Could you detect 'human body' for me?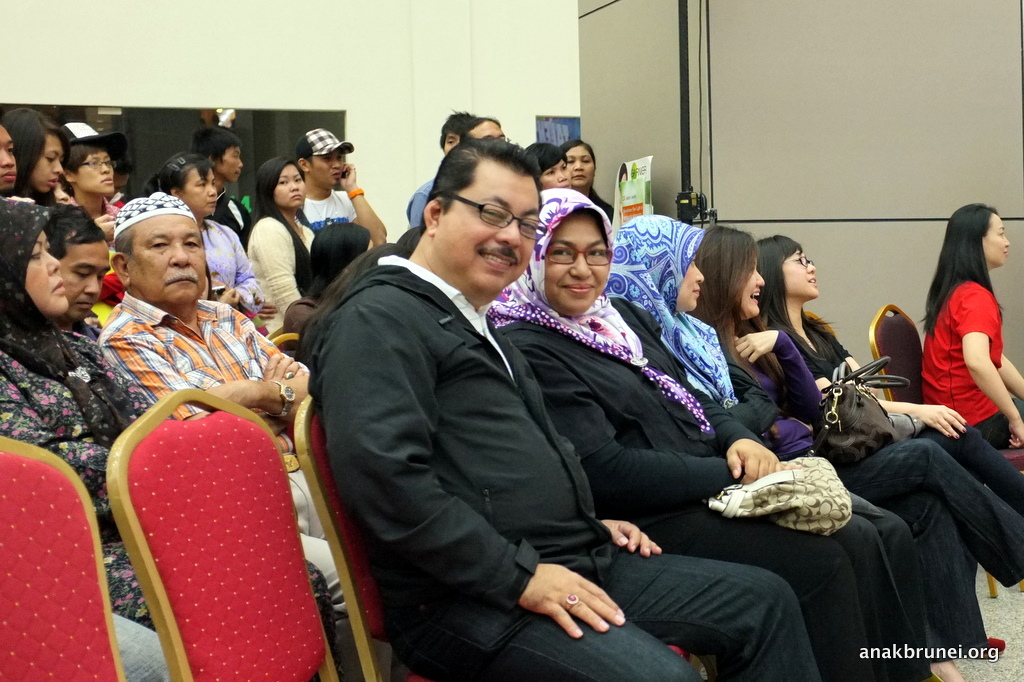
Detection result: (left=692, top=216, right=1017, bottom=662).
